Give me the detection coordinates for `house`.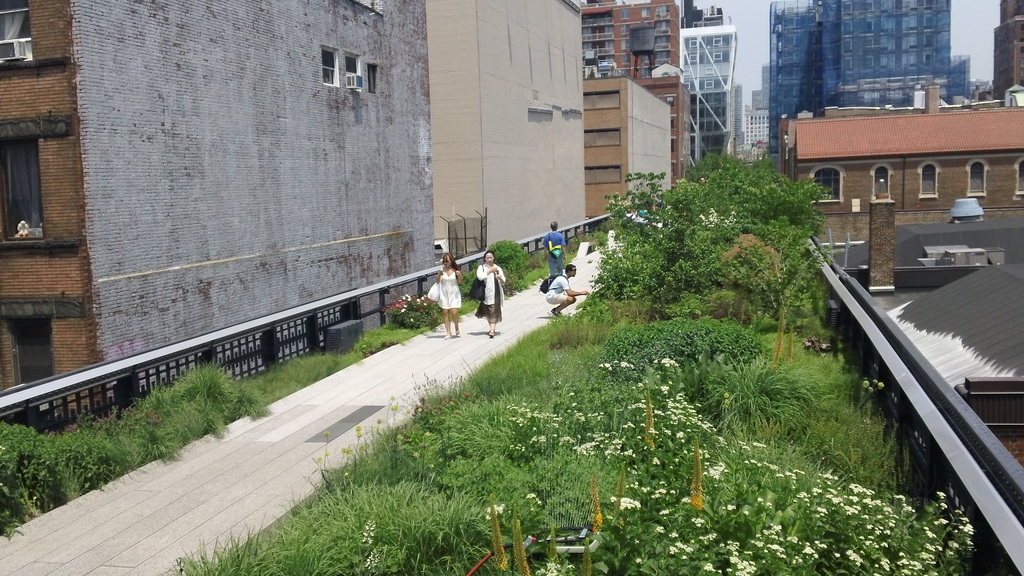
686 0 754 168.
